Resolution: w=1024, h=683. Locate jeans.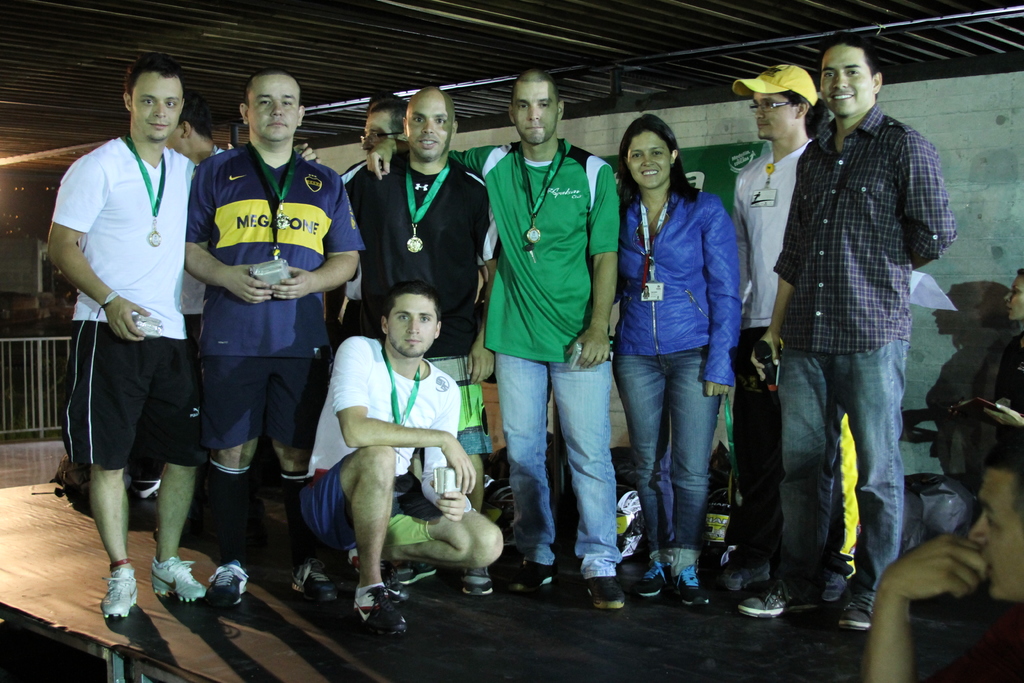
box(611, 342, 721, 558).
